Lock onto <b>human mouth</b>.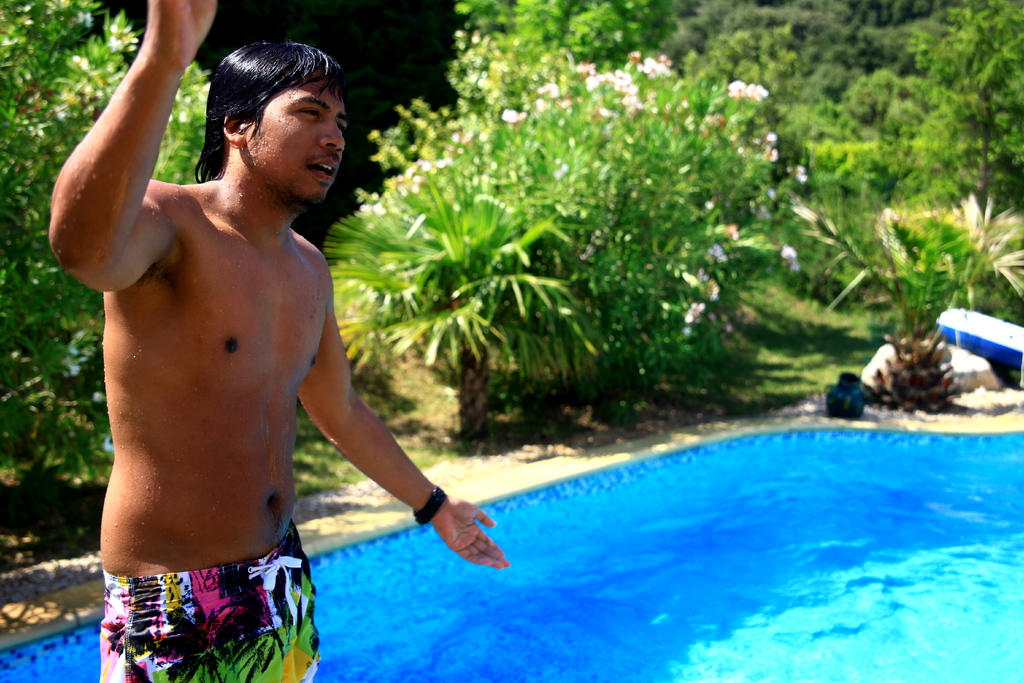
Locked: [x1=310, y1=158, x2=339, y2=176].
